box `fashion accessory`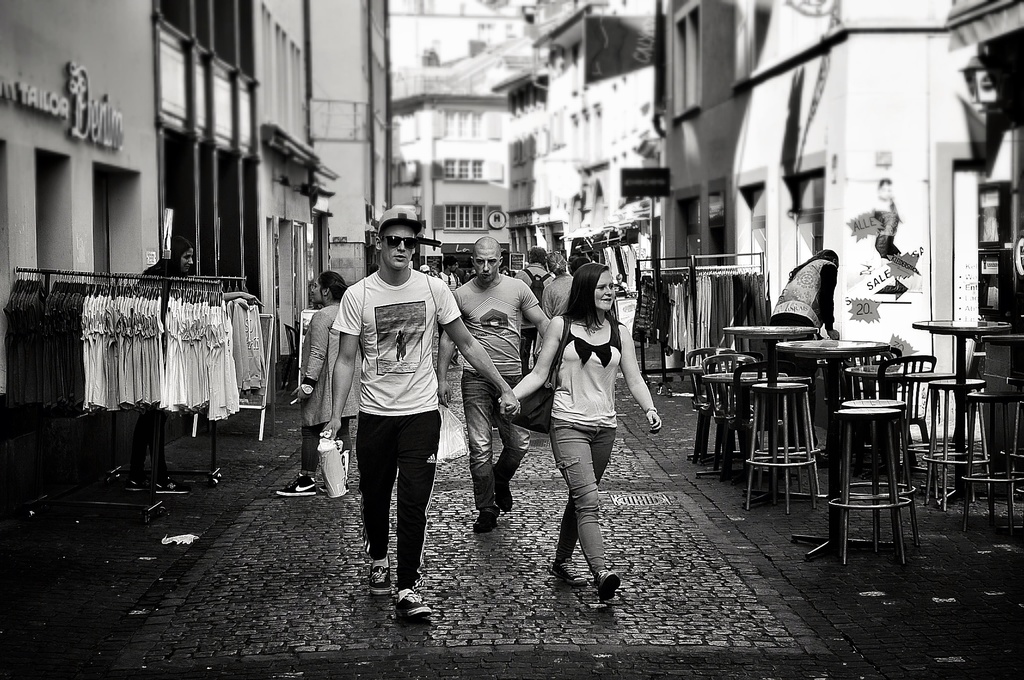
495:485:513:512
